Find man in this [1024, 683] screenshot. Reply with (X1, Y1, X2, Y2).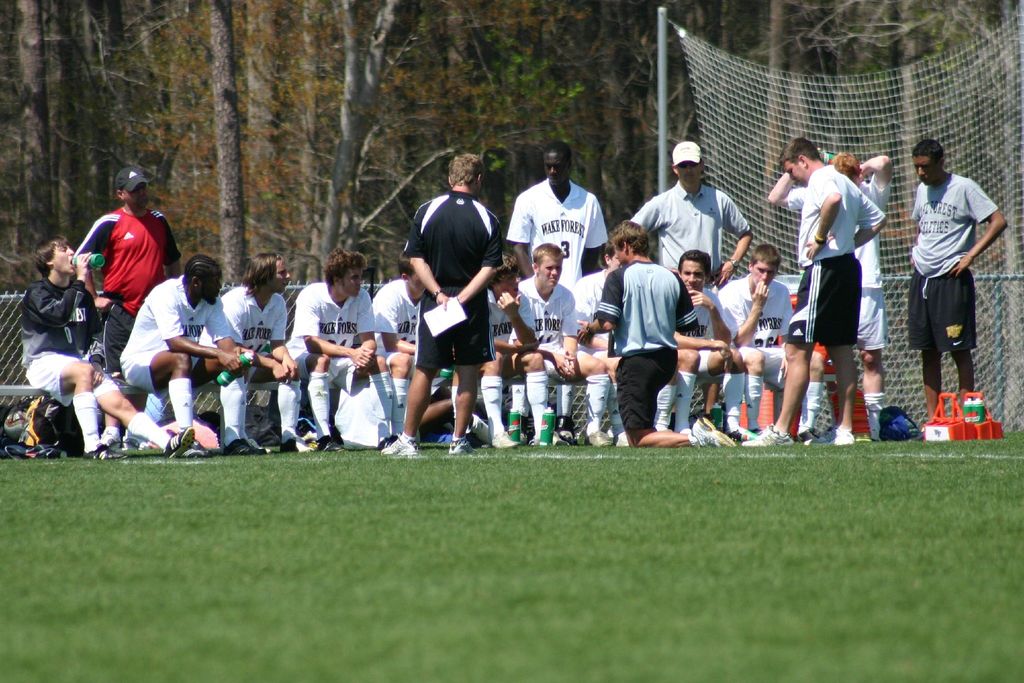
(198, 248, 314, 452).
